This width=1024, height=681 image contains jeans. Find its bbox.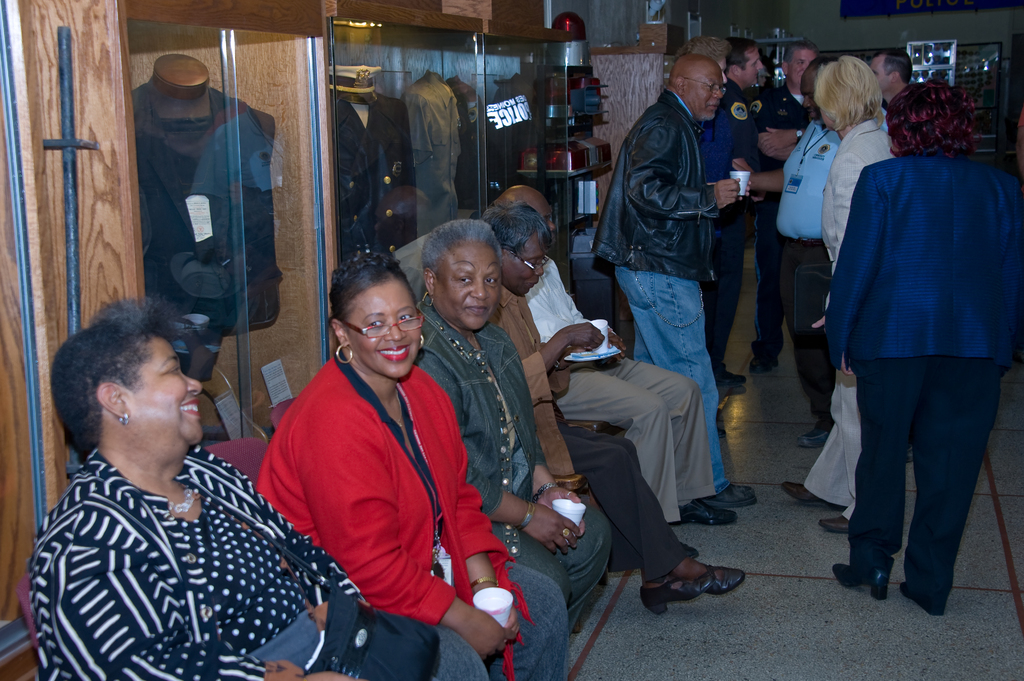
600:268:730:501.
